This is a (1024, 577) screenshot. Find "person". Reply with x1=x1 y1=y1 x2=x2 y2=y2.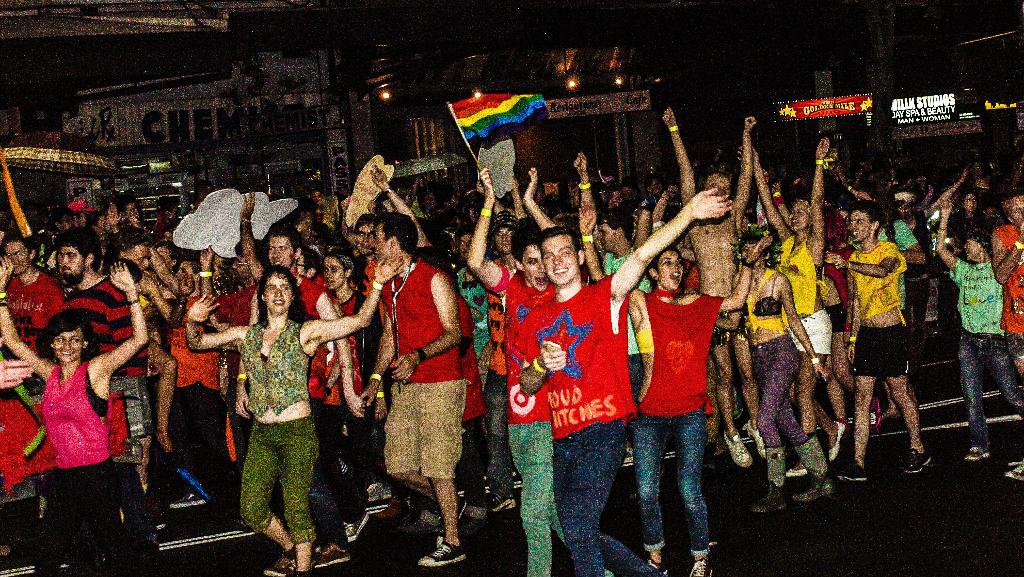
x1=659 y1=101 x2=767 y2=471.
